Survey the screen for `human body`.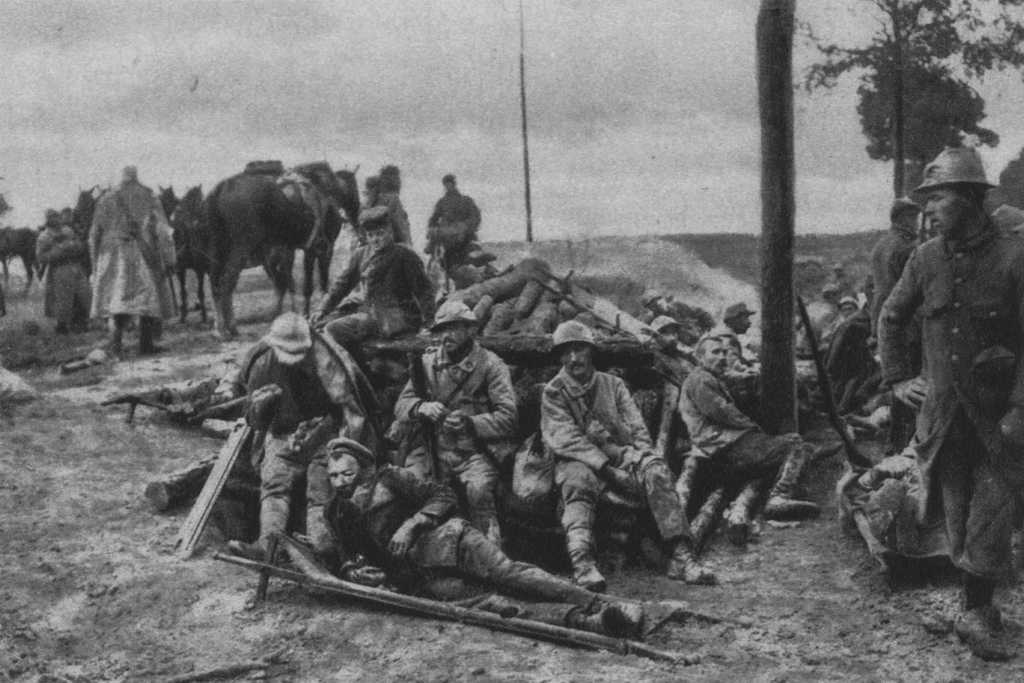
Survey found: bbox=(84, 156, 184, 357).
